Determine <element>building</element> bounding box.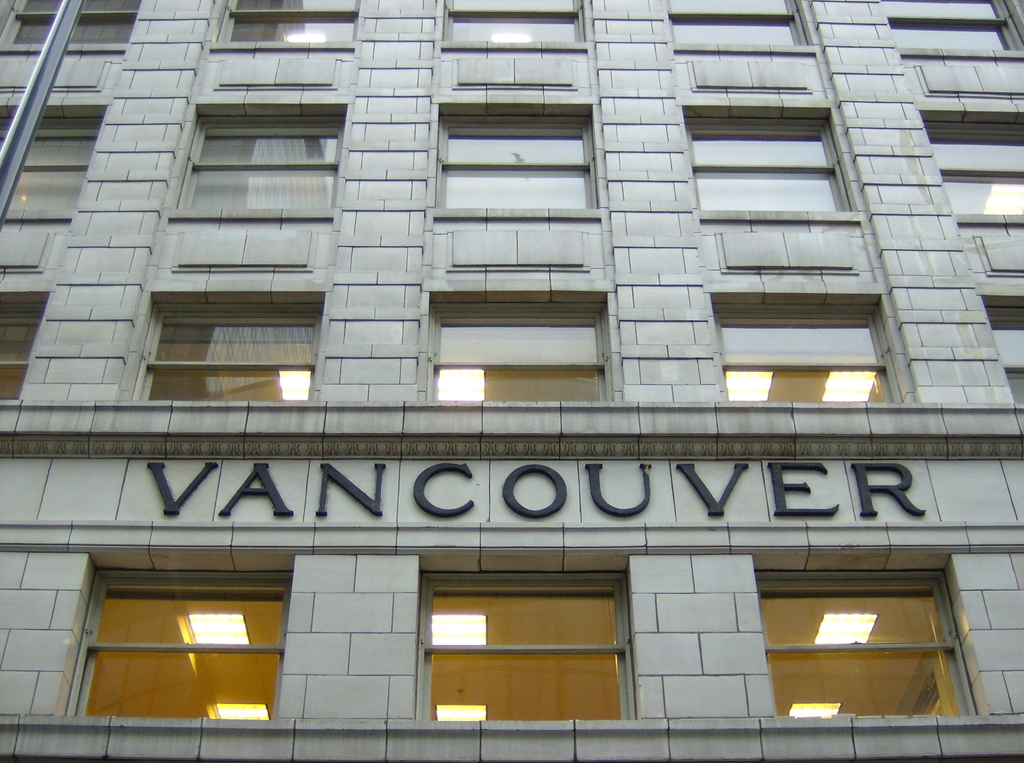
Determined: <box>0,0,1023,762</box>.
